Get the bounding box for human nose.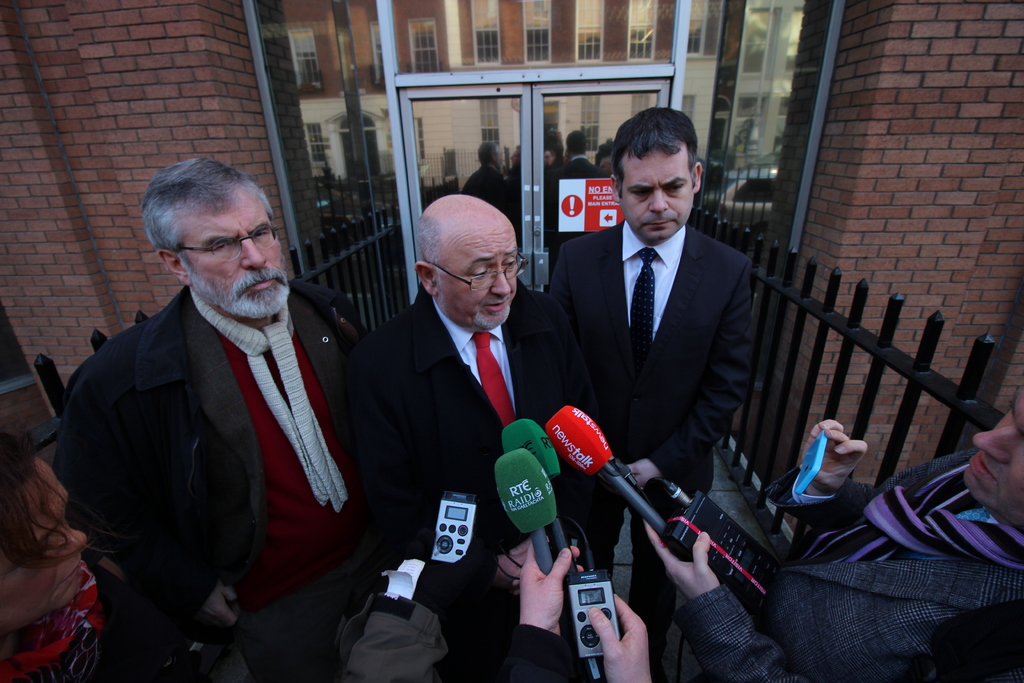
crop(650, 187, 669, 217).
